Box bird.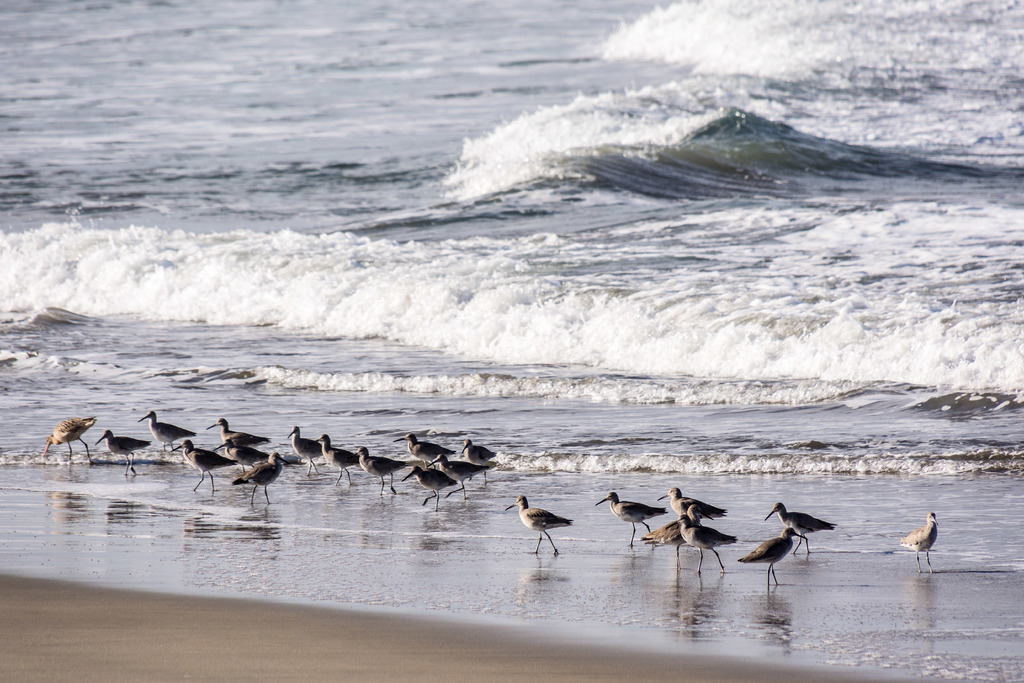
left=876, top=511, right=939, bottom=577.
